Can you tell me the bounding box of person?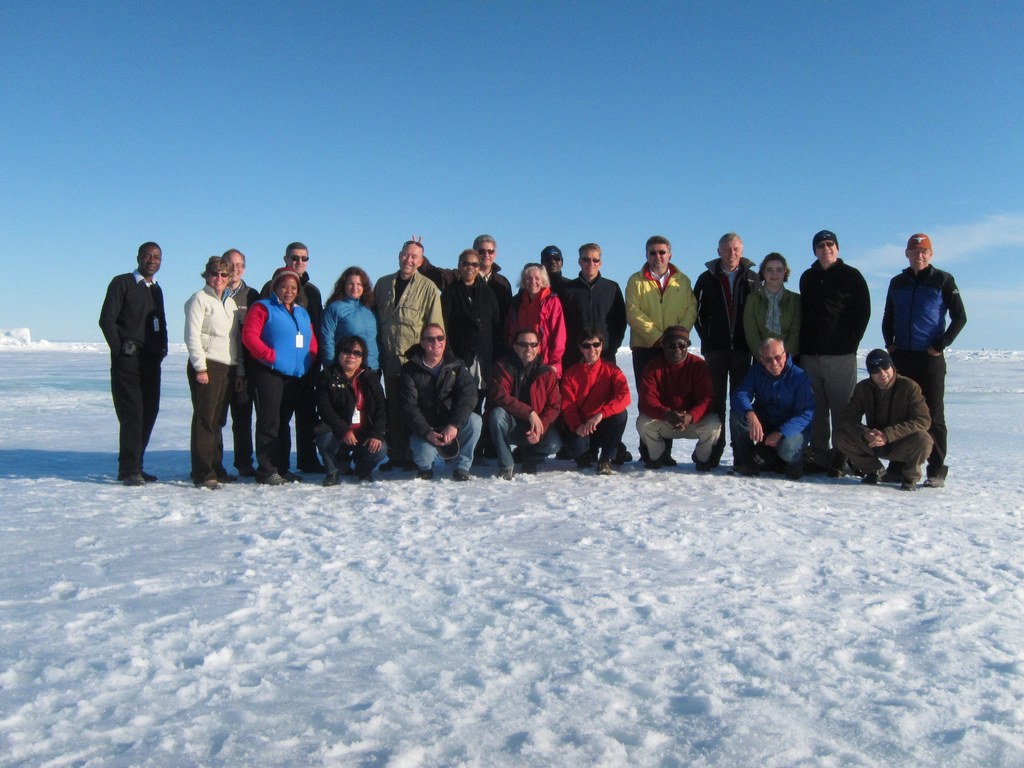
rect(317, 257, 391, 388).
